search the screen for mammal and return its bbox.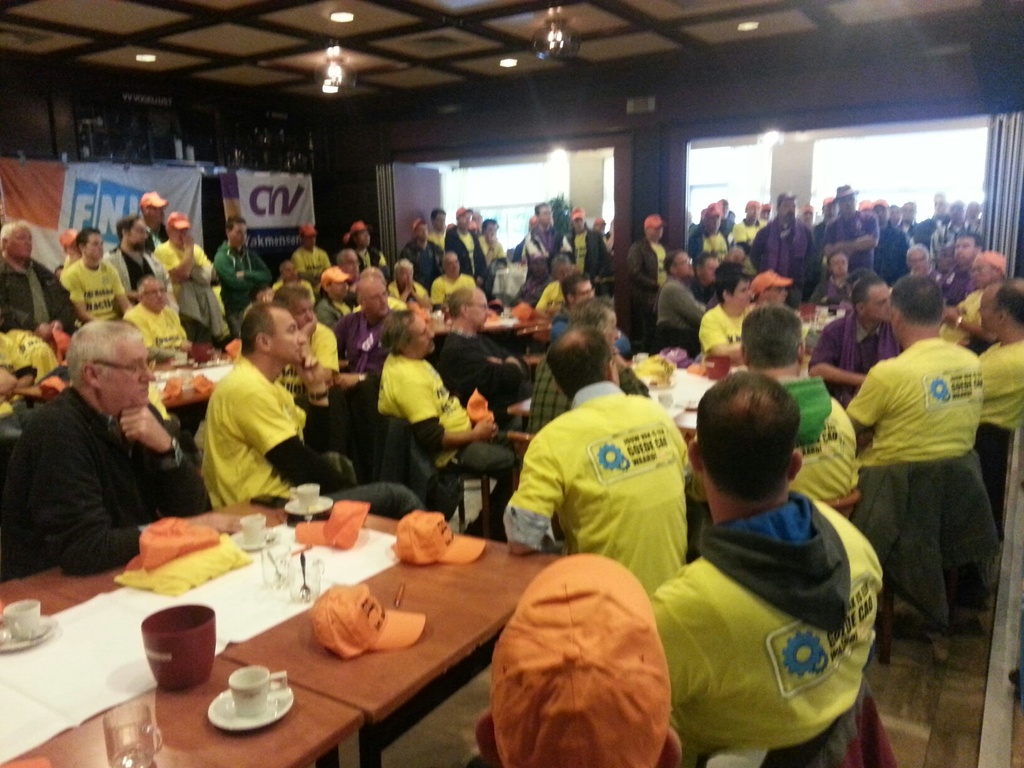
Found: [left=847, top=275, right=979, bottom=465].
